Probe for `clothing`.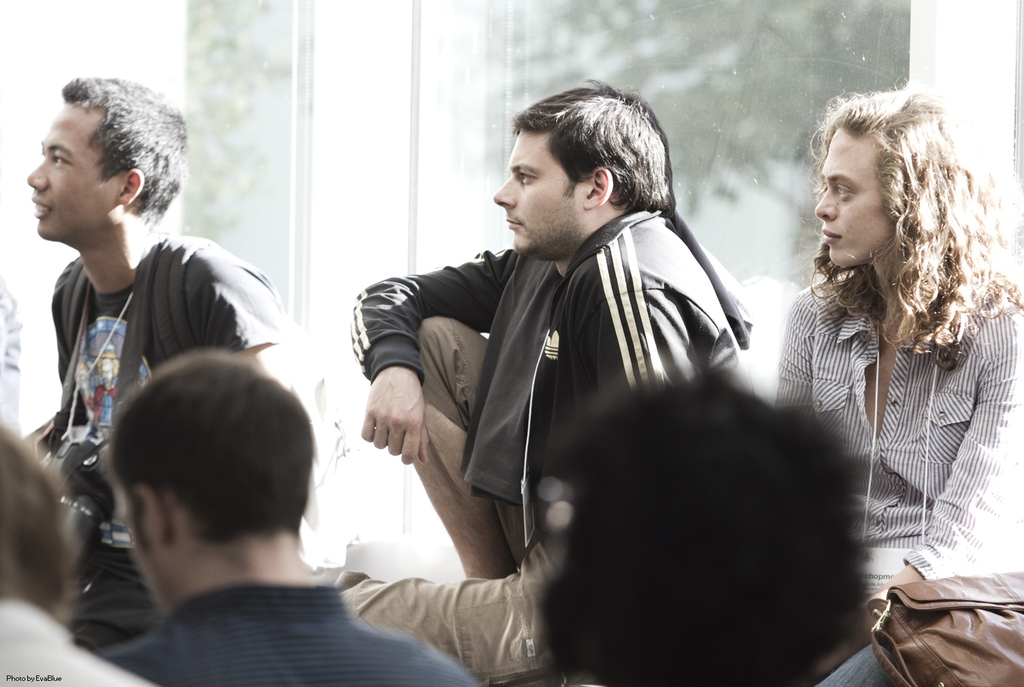
Probe result: {"x1": 101, "y1": 583, "x2": 479, "y2": 686}.
